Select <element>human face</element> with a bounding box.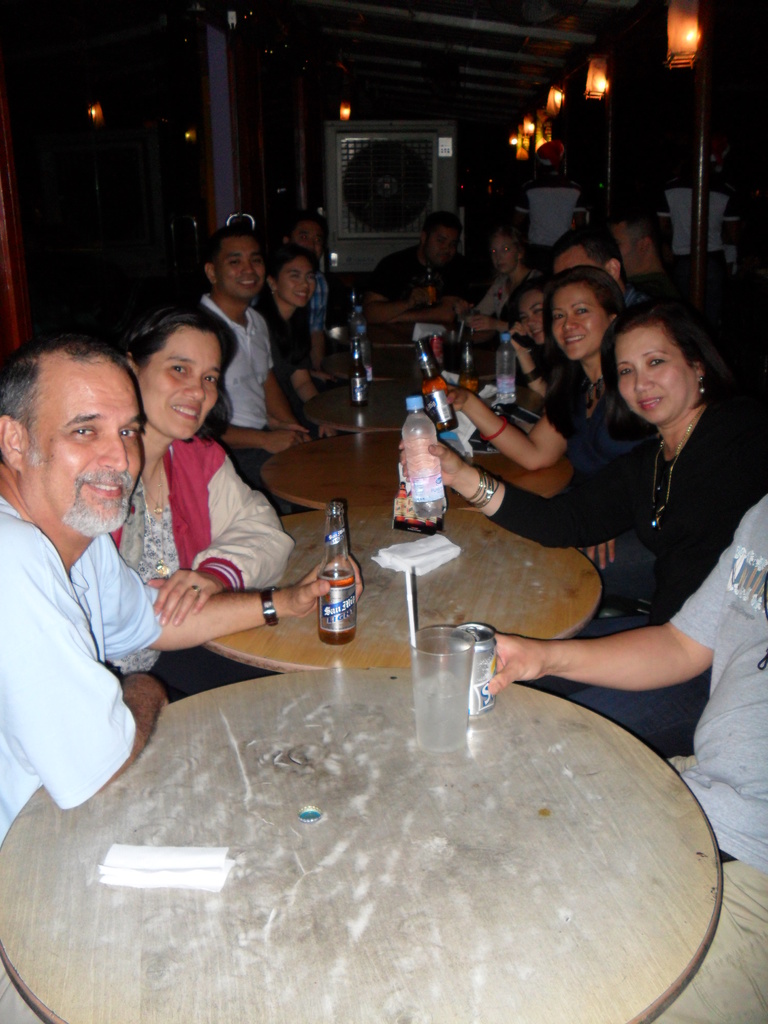
bbox(610, 323, 700, 431).
